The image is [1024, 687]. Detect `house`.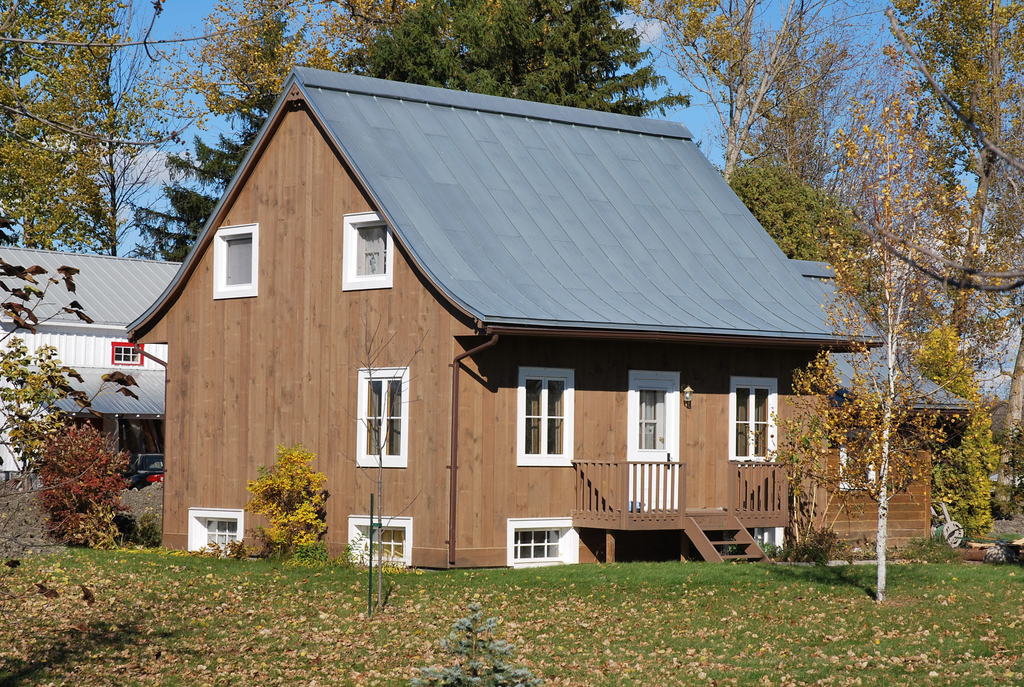
Detection: box=[0, 245, 157, 497].
